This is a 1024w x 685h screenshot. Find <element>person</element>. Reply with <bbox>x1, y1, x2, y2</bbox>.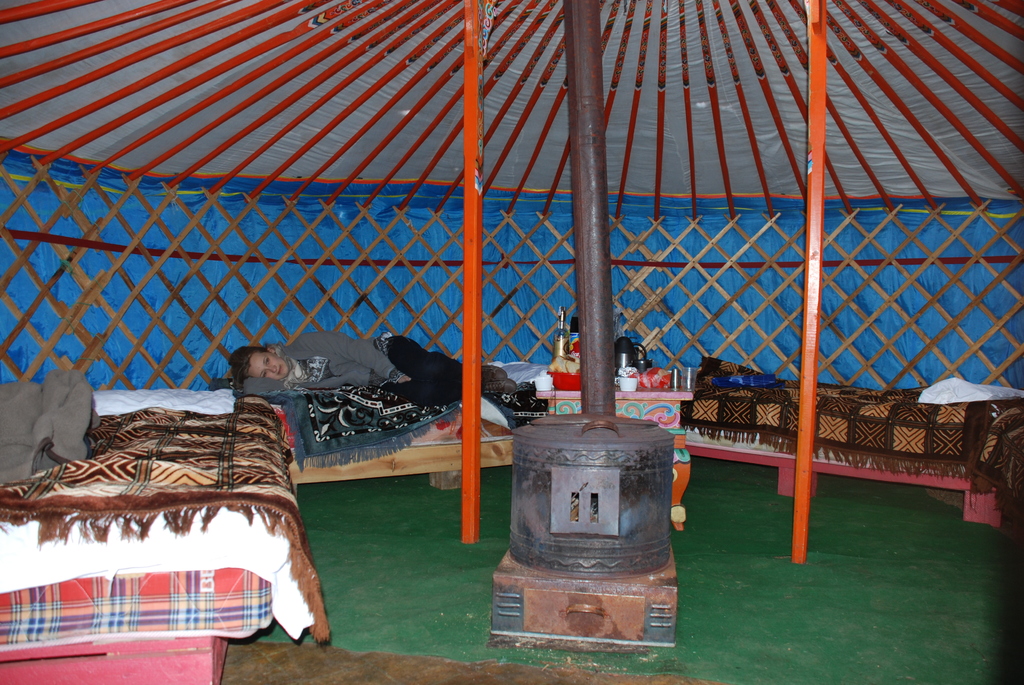
<bbox>237, 324, 518, 411</bbox>.
